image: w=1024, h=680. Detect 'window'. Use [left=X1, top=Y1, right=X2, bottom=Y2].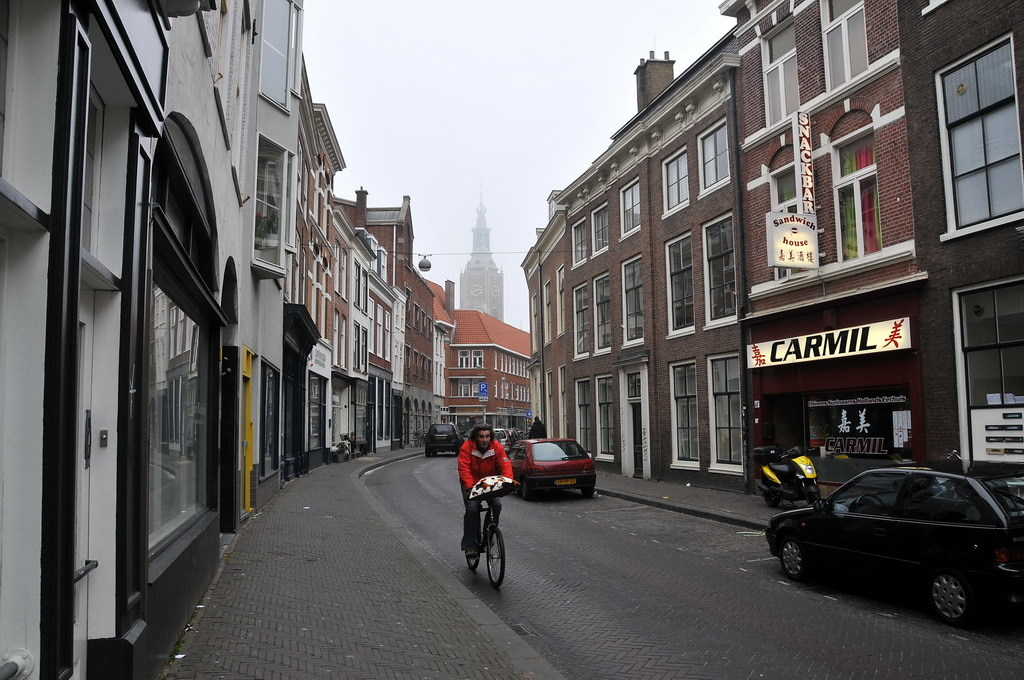
[left=546, top=373, right=553, bottom=440].
